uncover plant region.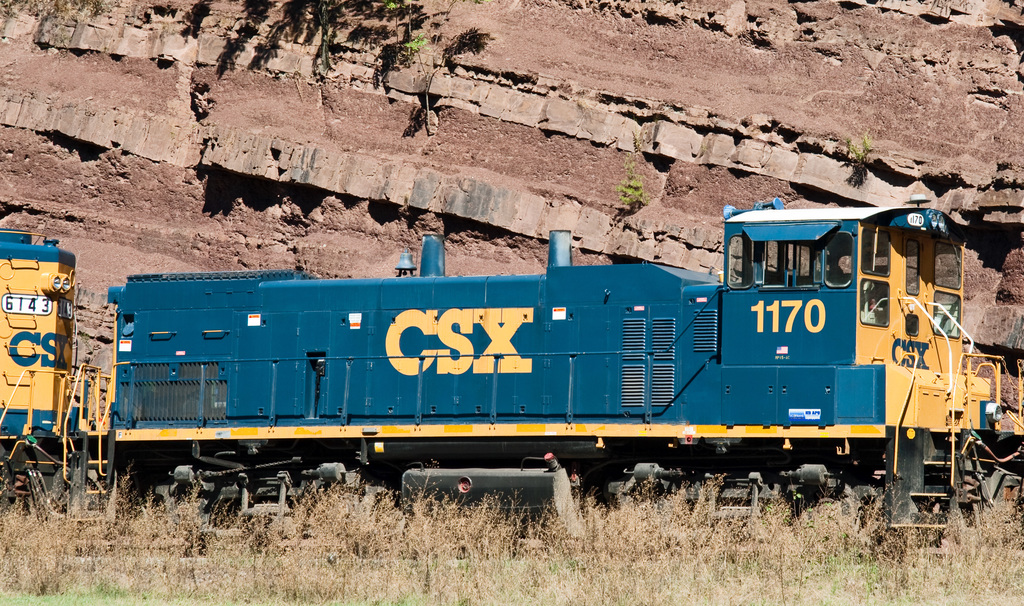
Uncovered: (left=398, top=28, right=428, bottom=56).
